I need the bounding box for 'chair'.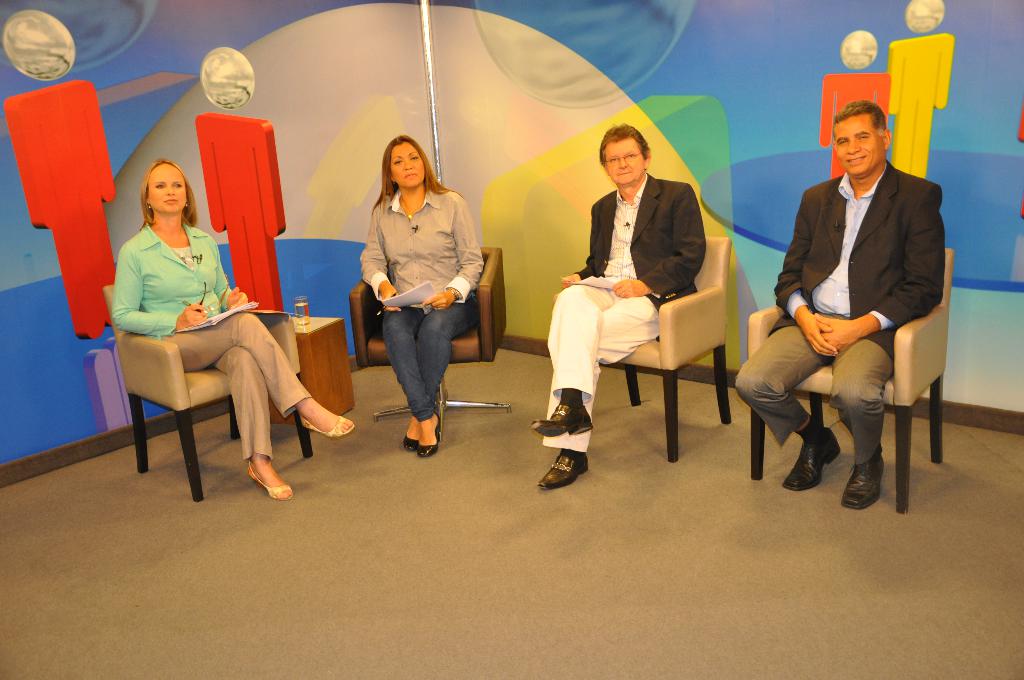
Here it is: bbox=(565, 232, 736, 464).
